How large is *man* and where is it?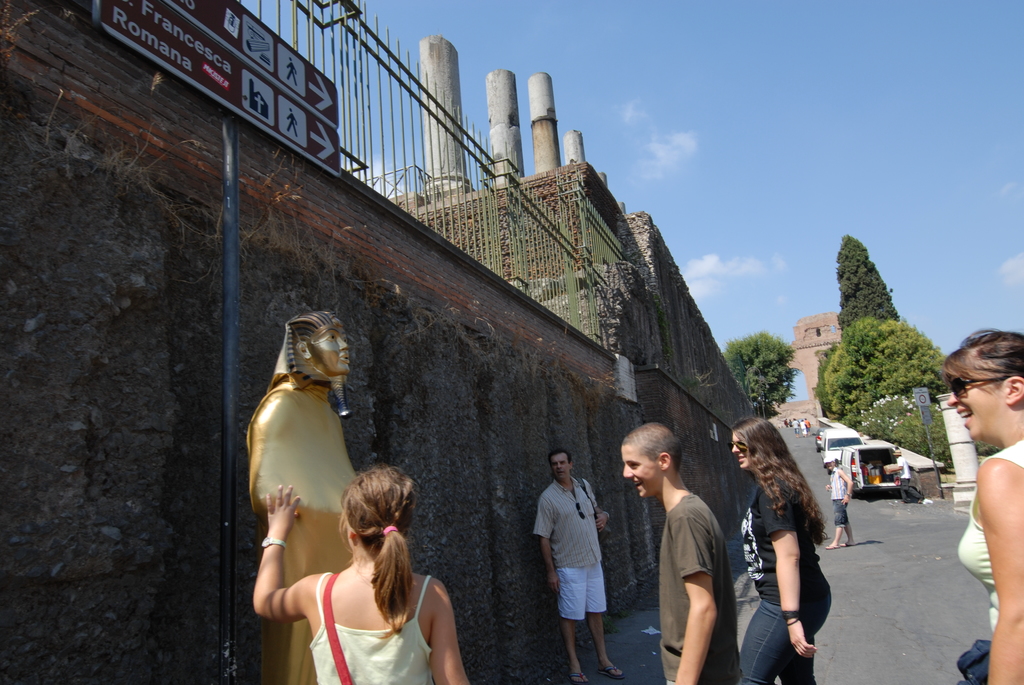
Bounding box: select_region(538, 448, 618, 684).
